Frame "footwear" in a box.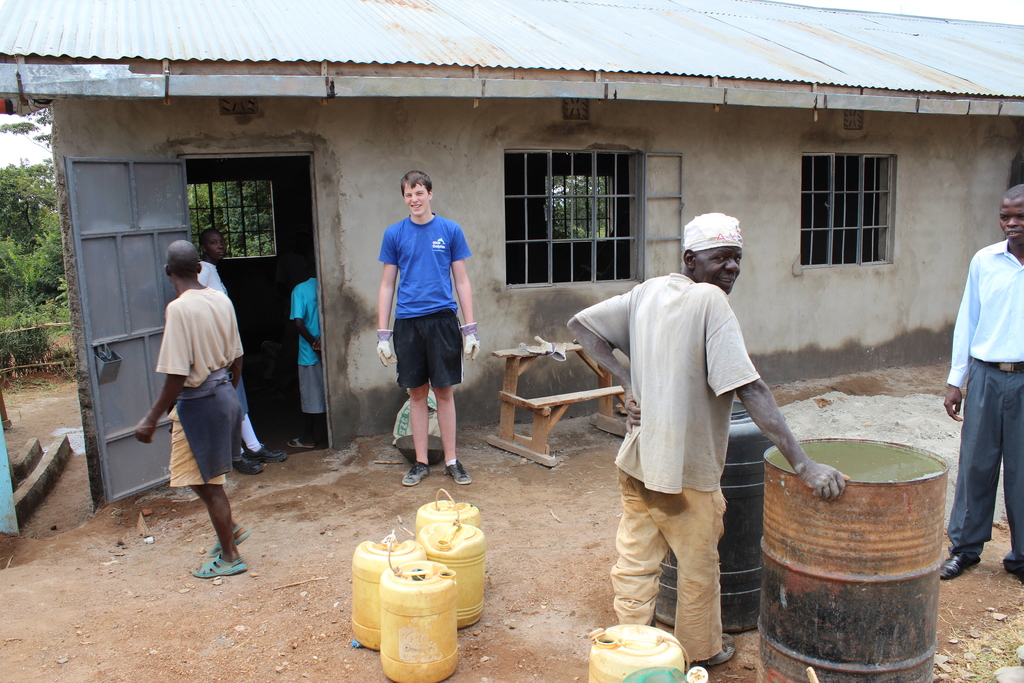
<box>402,461,433,488</box>.
